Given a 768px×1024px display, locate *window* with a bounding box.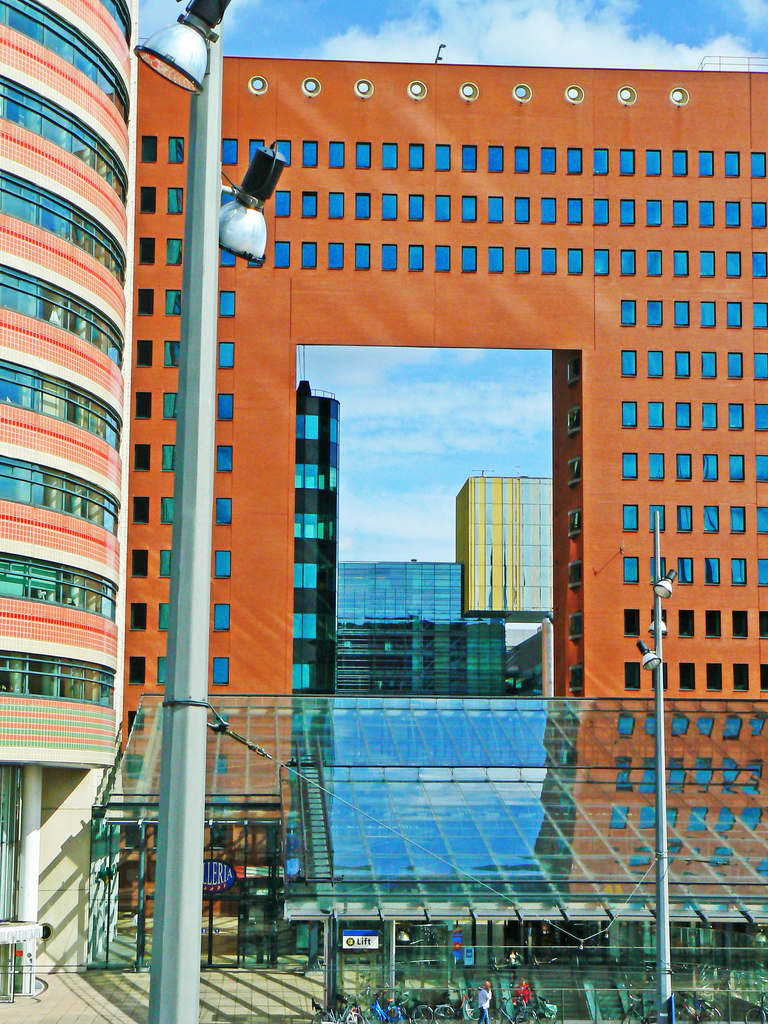
Located: crop(621, 758, 635, 791).
